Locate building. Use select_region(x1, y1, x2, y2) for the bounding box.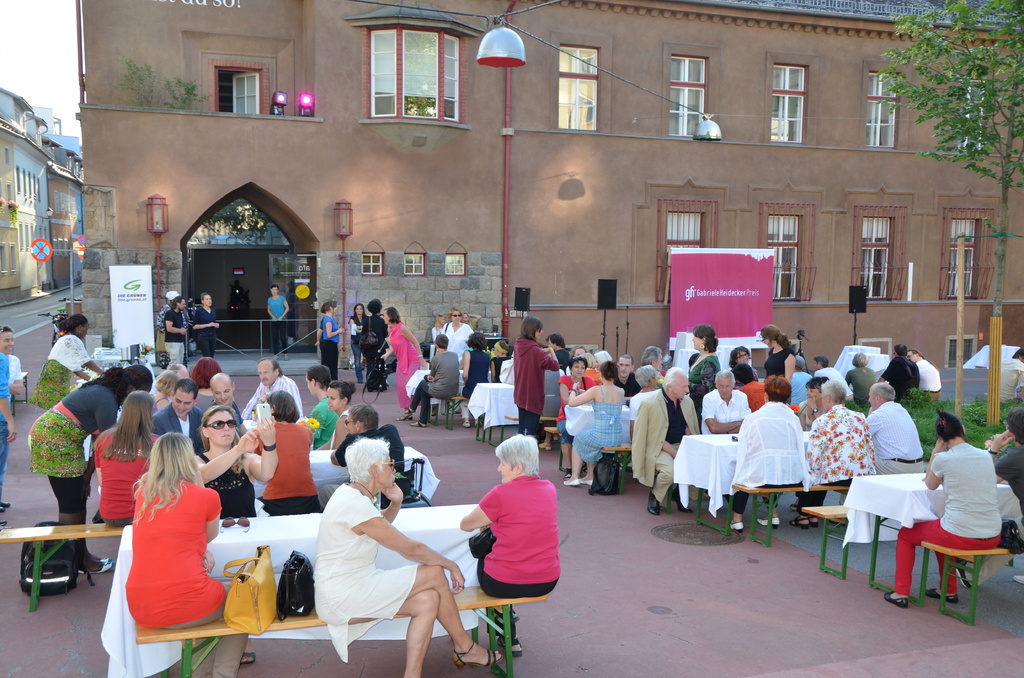
select_region(76, 0, 1023, 370).
